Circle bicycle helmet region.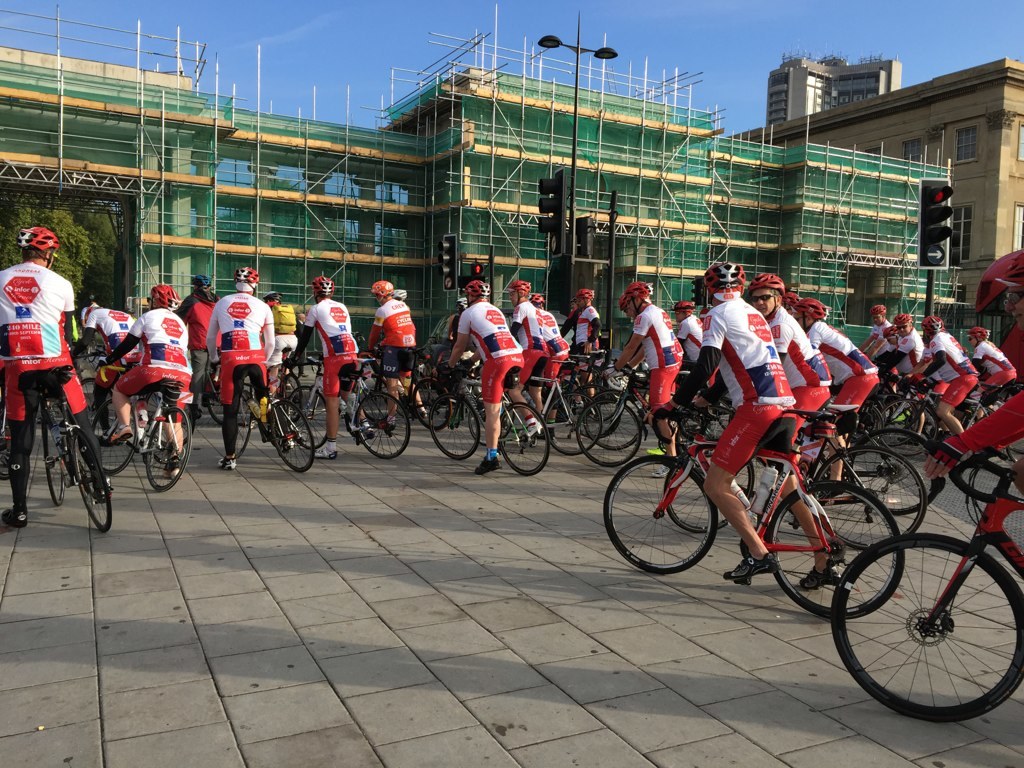
Region: bbox=(792, 297, 831, 323).
